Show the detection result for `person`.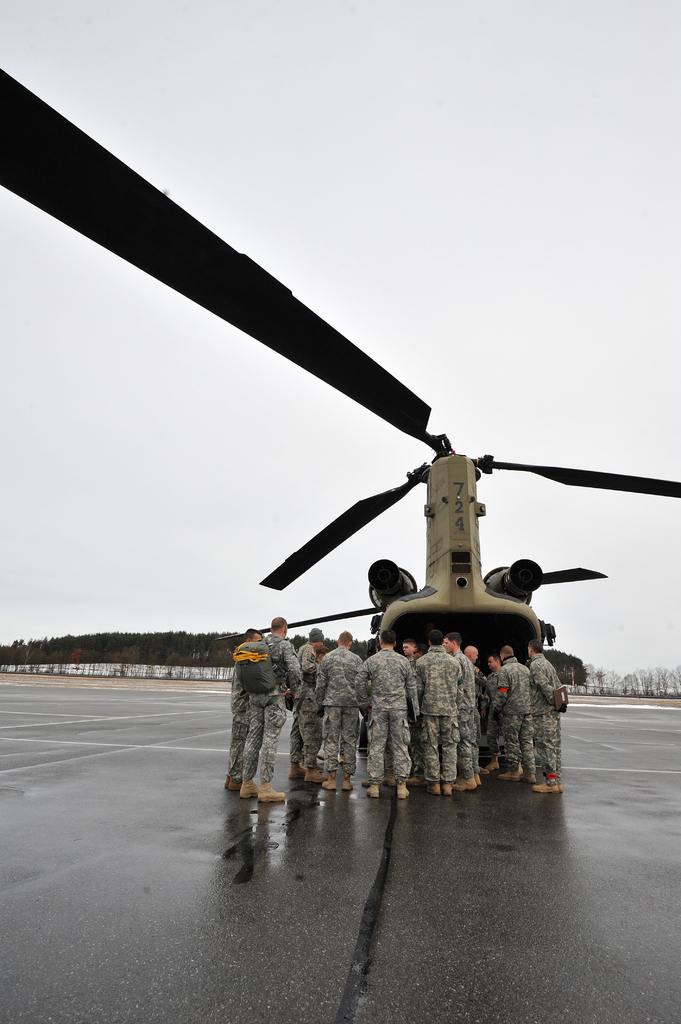
bbox(352, 626, 417, 801).
